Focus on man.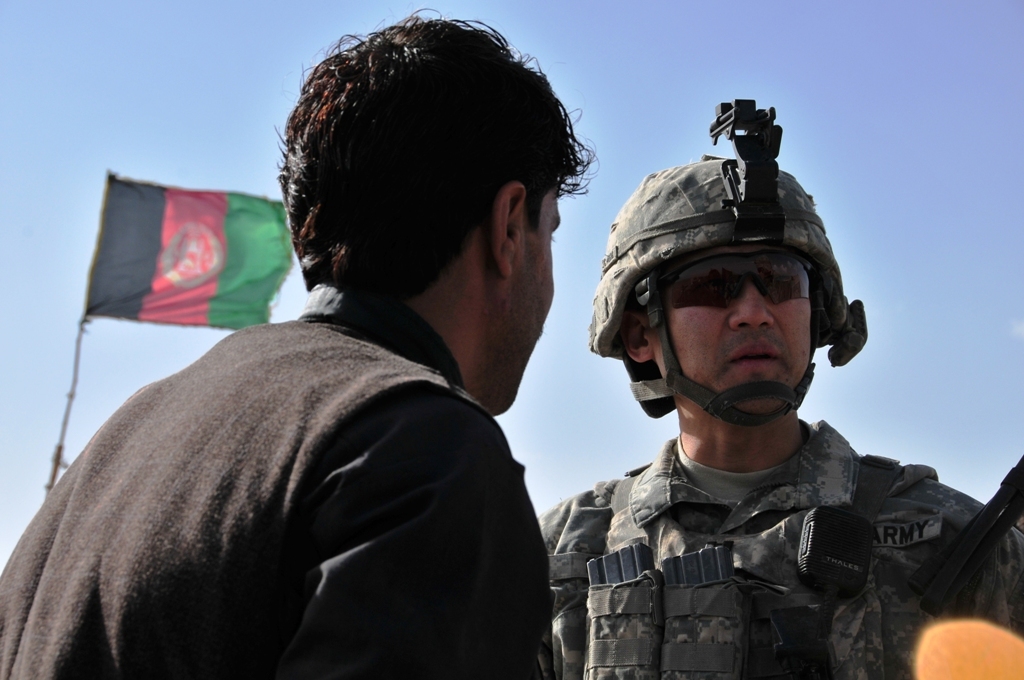
Focused at [538, 100, 1023, 679].
